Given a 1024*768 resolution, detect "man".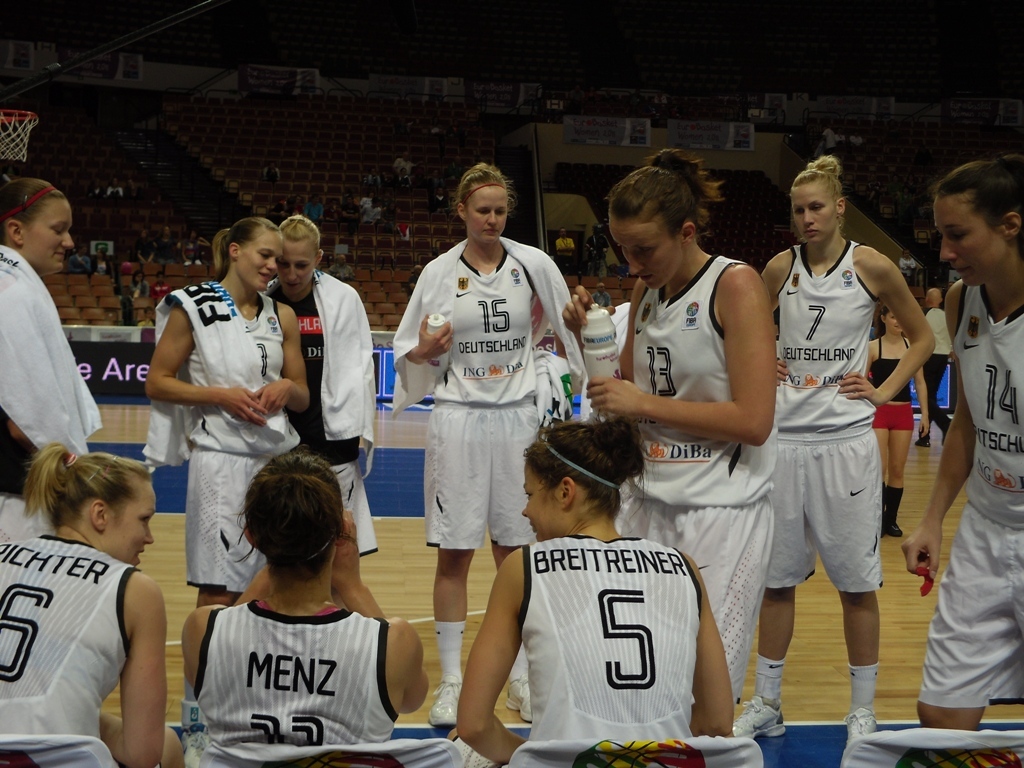
BBox(390, 154, 417, 176).
